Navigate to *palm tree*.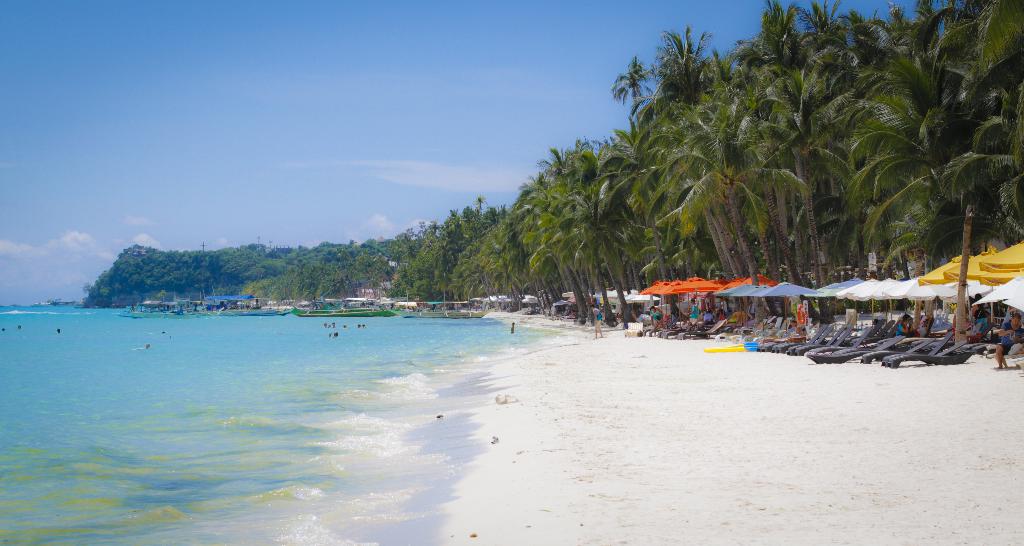
Navigation target: pyautogui.locateOnScreen(596, 55, 975, 291).
